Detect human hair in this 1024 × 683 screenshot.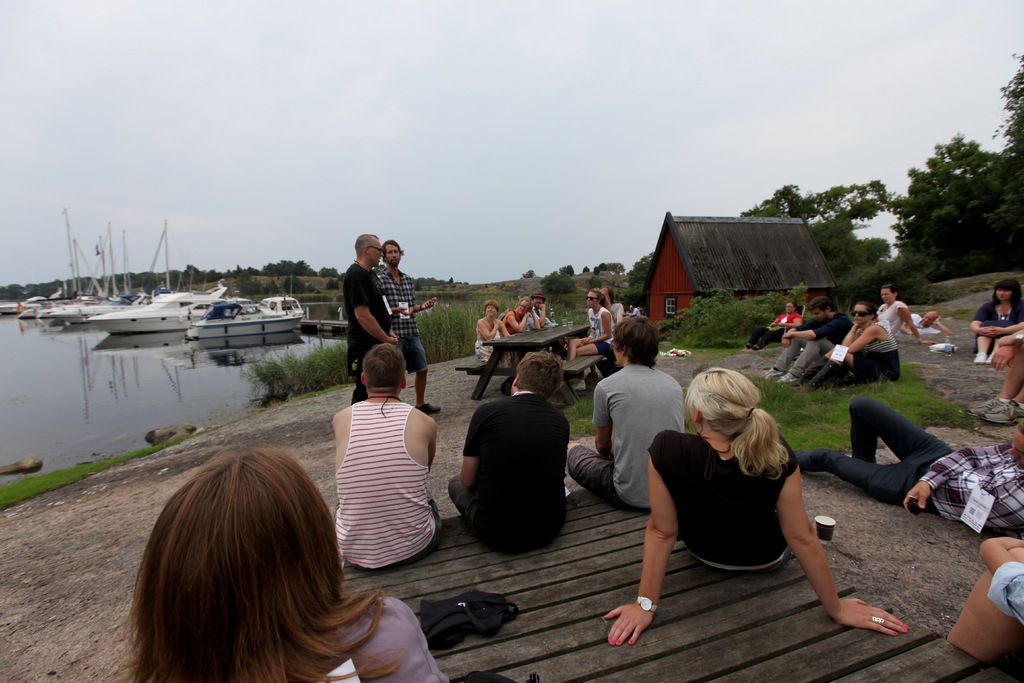
Detection: rect(352, 235, 378, 261).
